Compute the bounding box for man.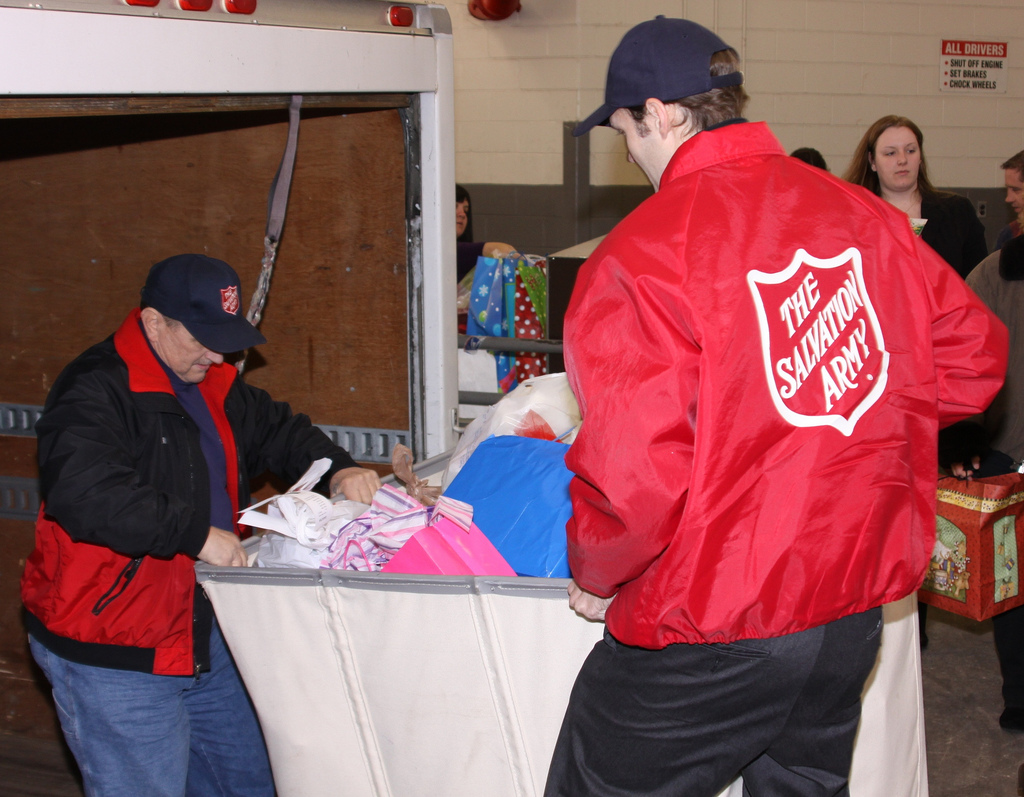
[526,0,992,773].
